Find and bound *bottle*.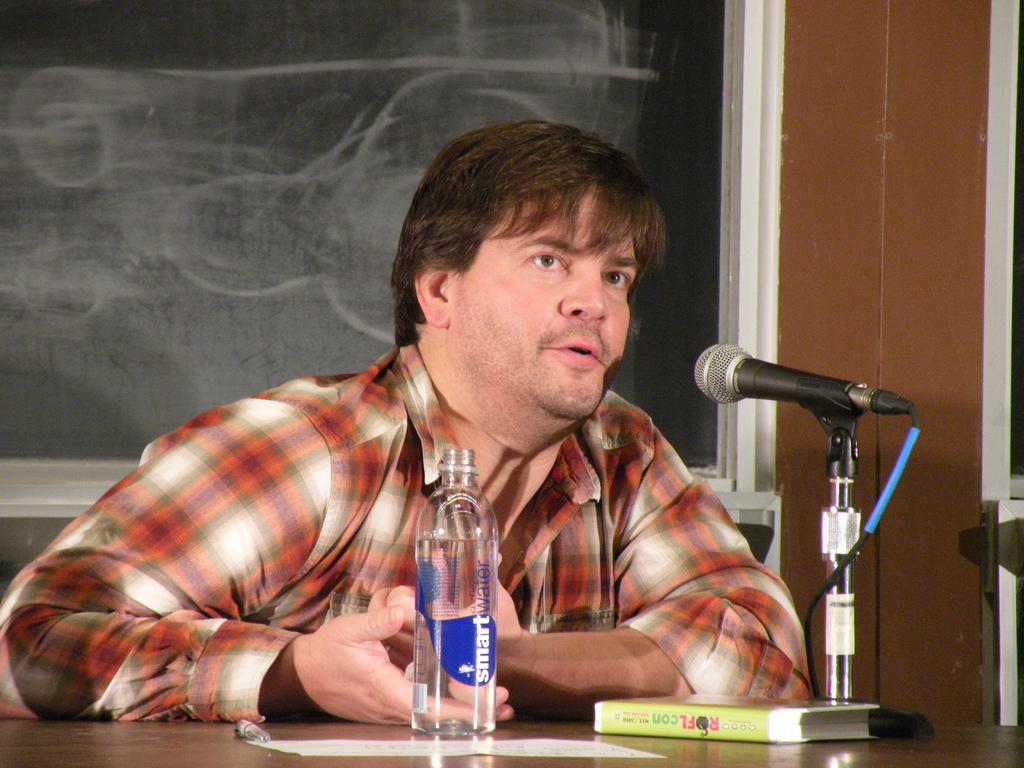
Bound: region(416, 445, 494, 739).
